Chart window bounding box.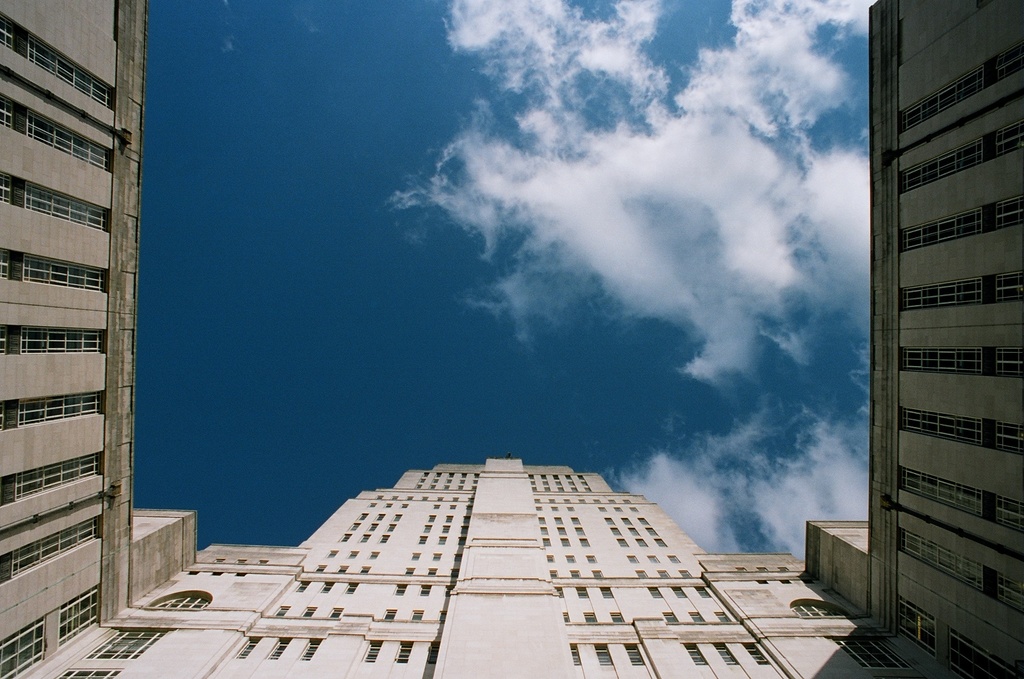
Charted: pyautogui.locateOnScreen(568, 483, 580, 493).
